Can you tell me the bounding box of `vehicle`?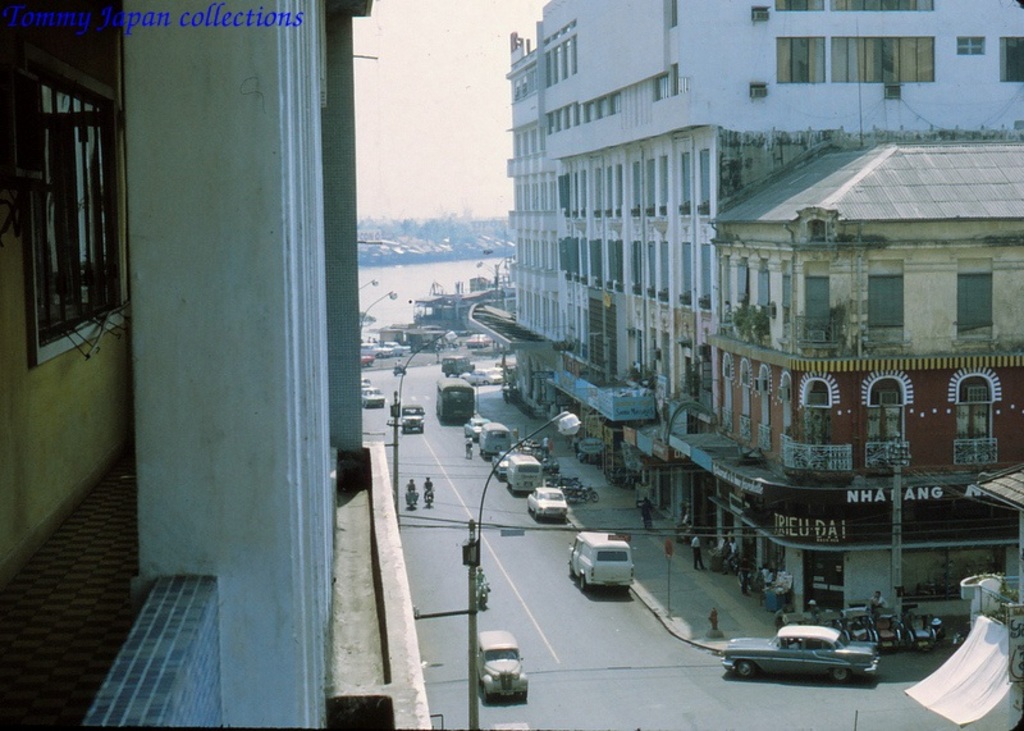
box=[474, 582, 490, 617].
